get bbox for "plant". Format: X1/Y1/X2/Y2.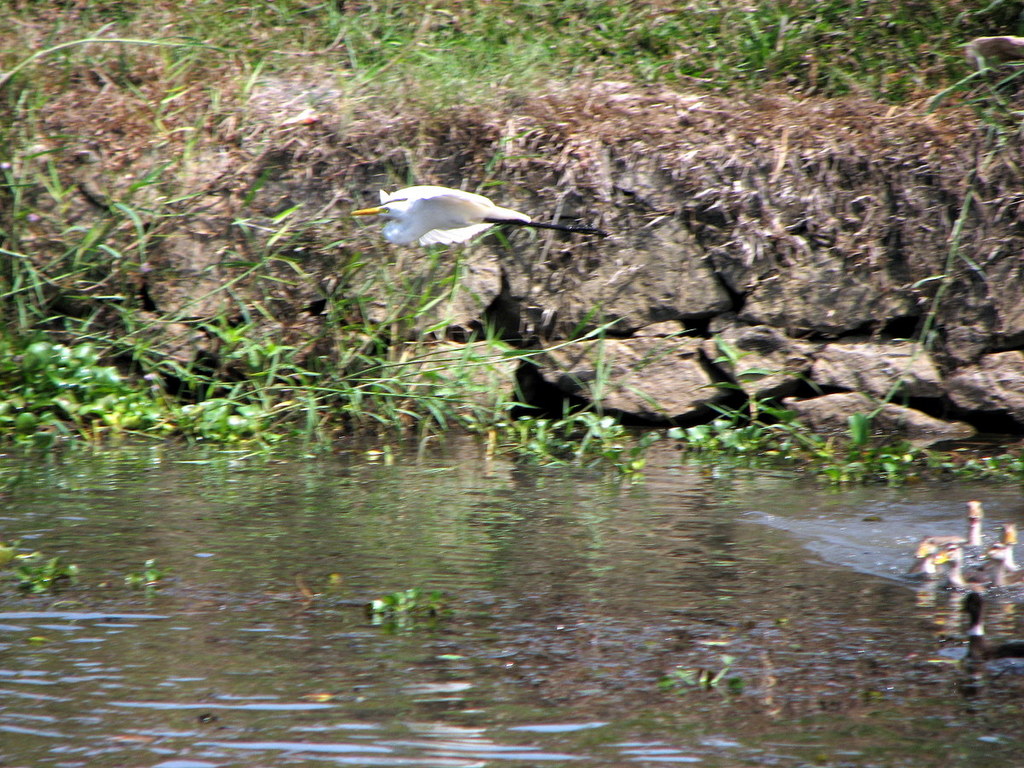
660/155/1023/497.
